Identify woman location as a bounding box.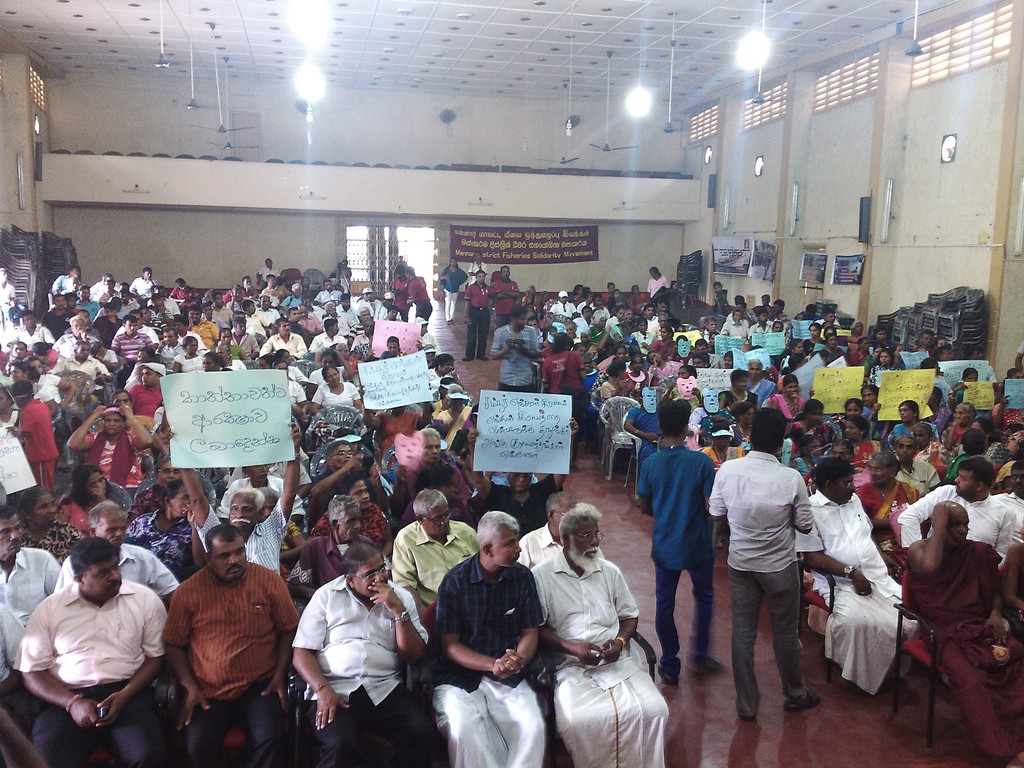
<region>718, 371, 759, 419</region>.
